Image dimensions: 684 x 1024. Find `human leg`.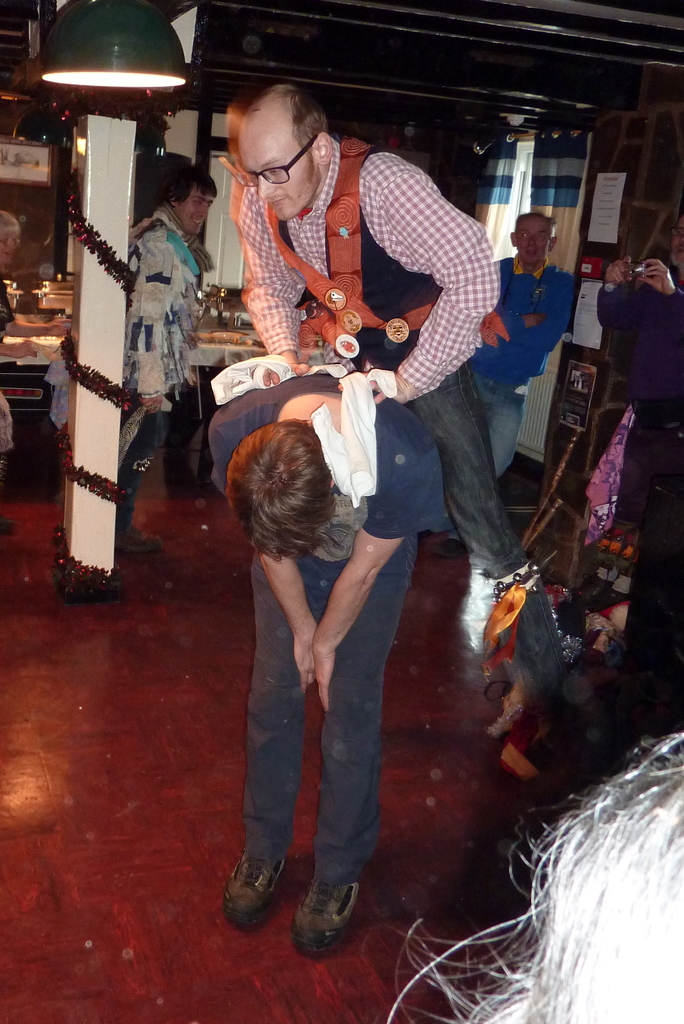
117, 398, 170, 543.
